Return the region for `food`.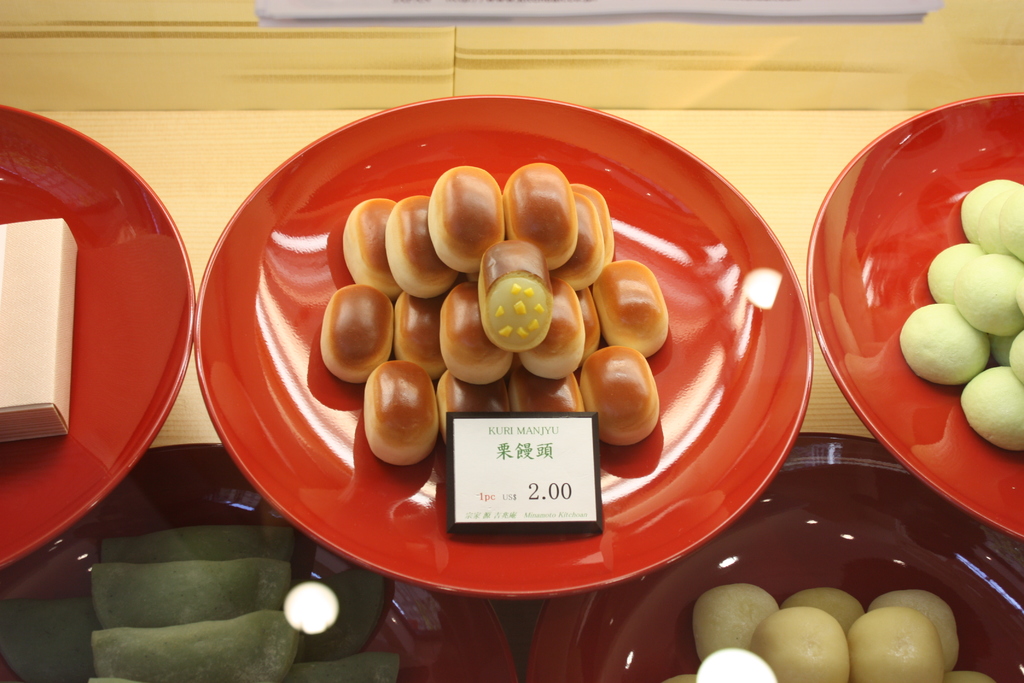
<box>661,672,698,682</box>.
